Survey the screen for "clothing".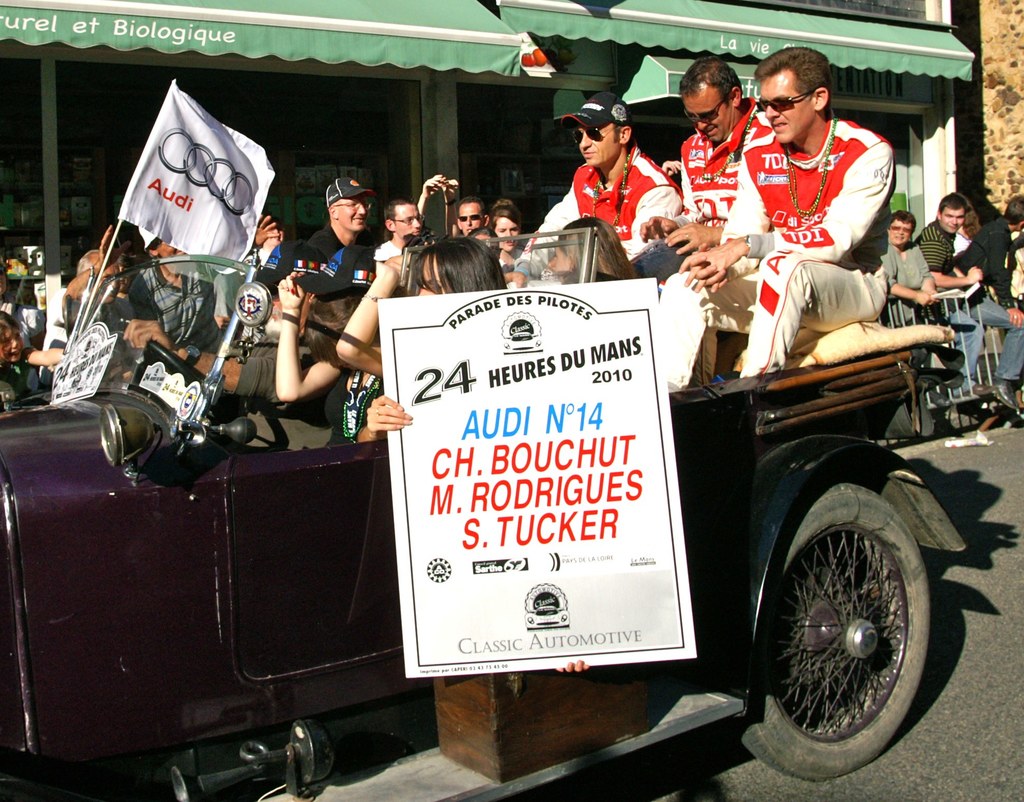
Survey found: l=876, t=235, r=938, b=294.
